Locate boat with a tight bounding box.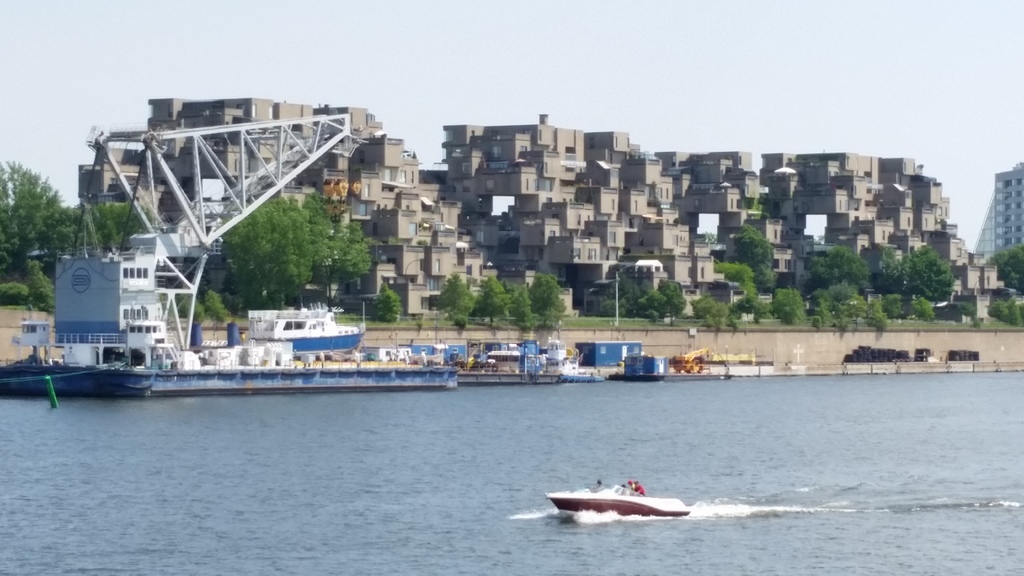
box=[246, 289, 365, 349].
